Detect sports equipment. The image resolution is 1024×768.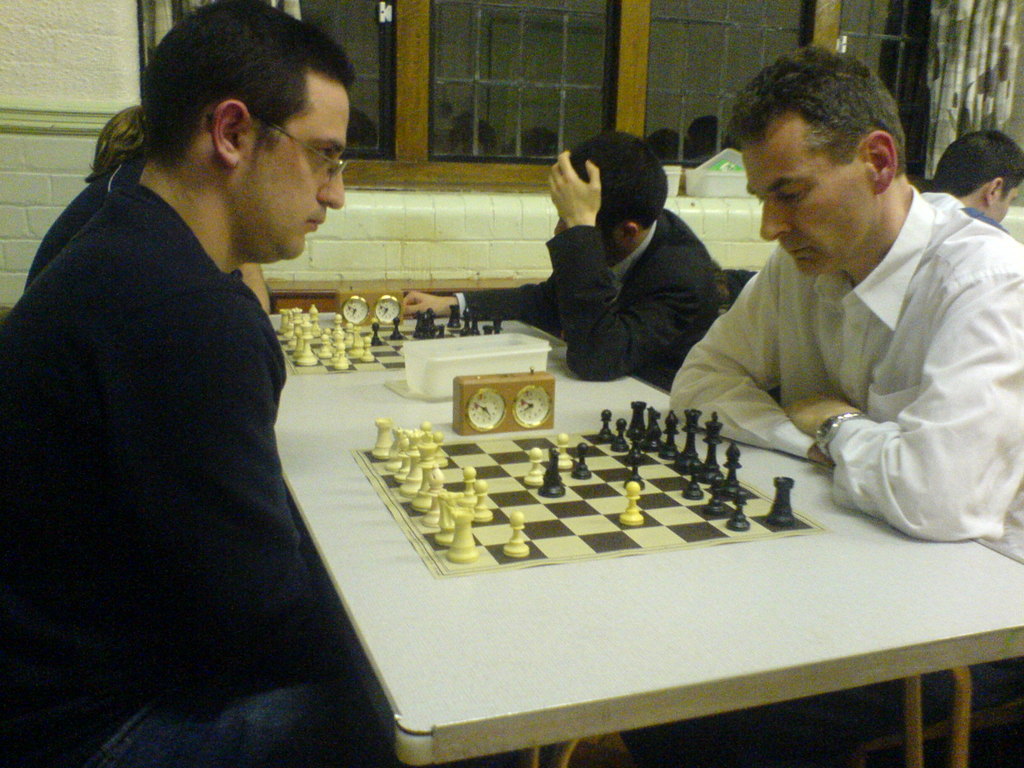
region(767, 472, 800, 526).
